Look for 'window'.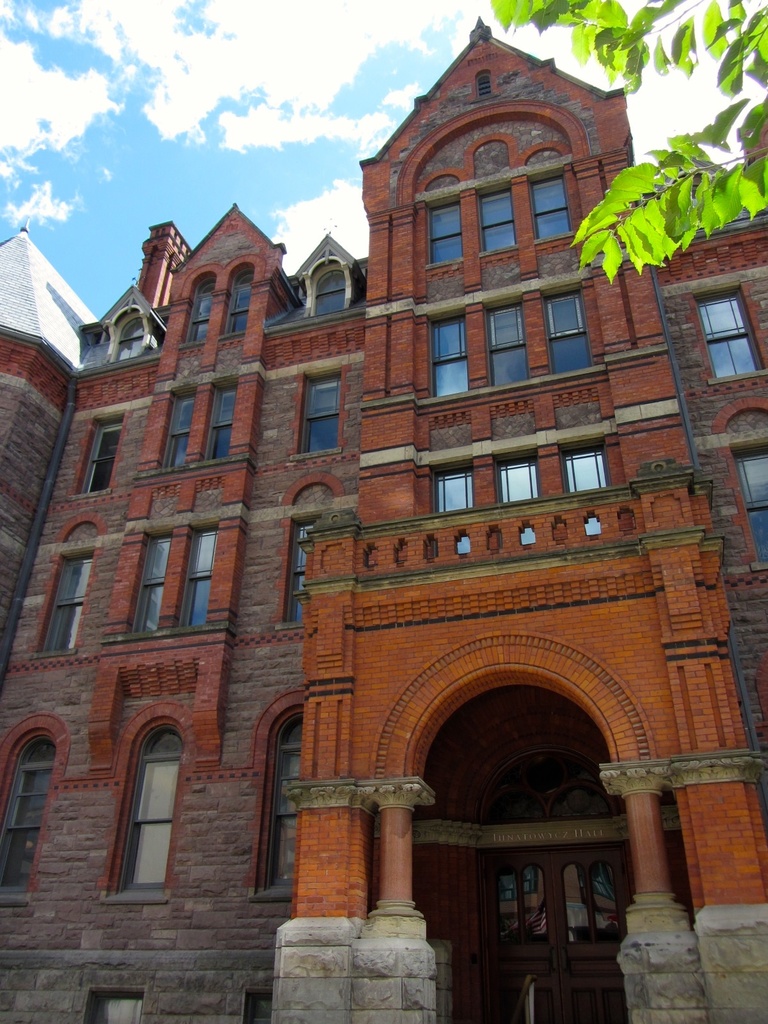
Found: bbox=(78, 416, 115, 497).
